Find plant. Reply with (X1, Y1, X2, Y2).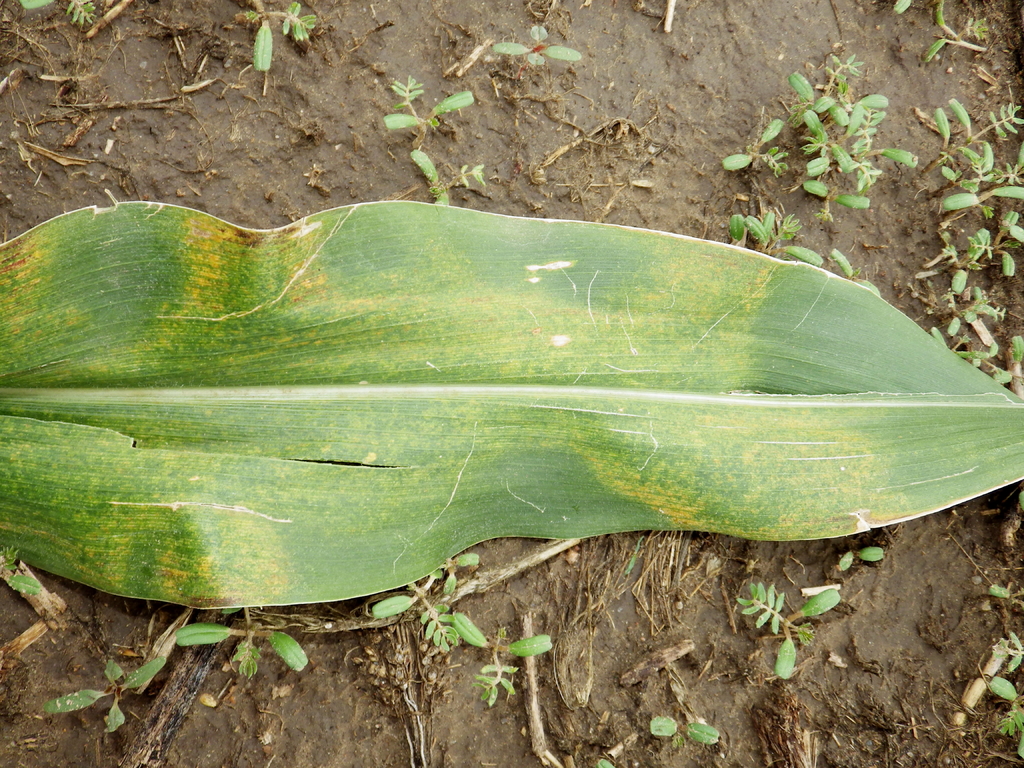
(476, 633, 557, 705).
